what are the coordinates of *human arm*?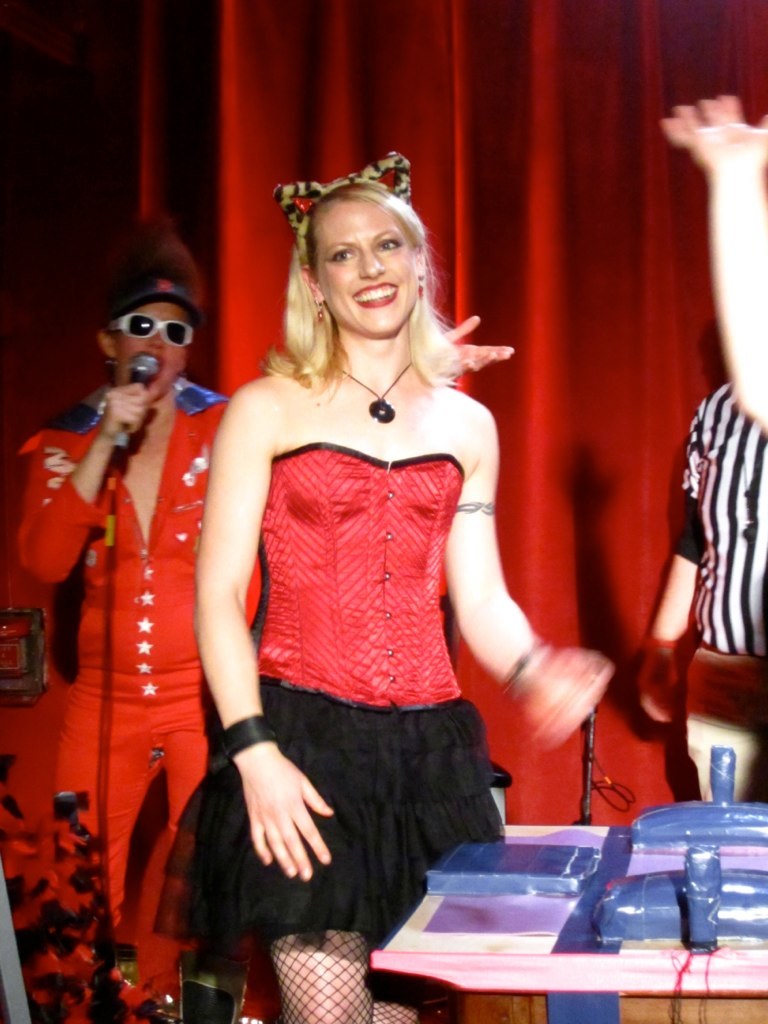
<box>658,93,767,439</box>.
